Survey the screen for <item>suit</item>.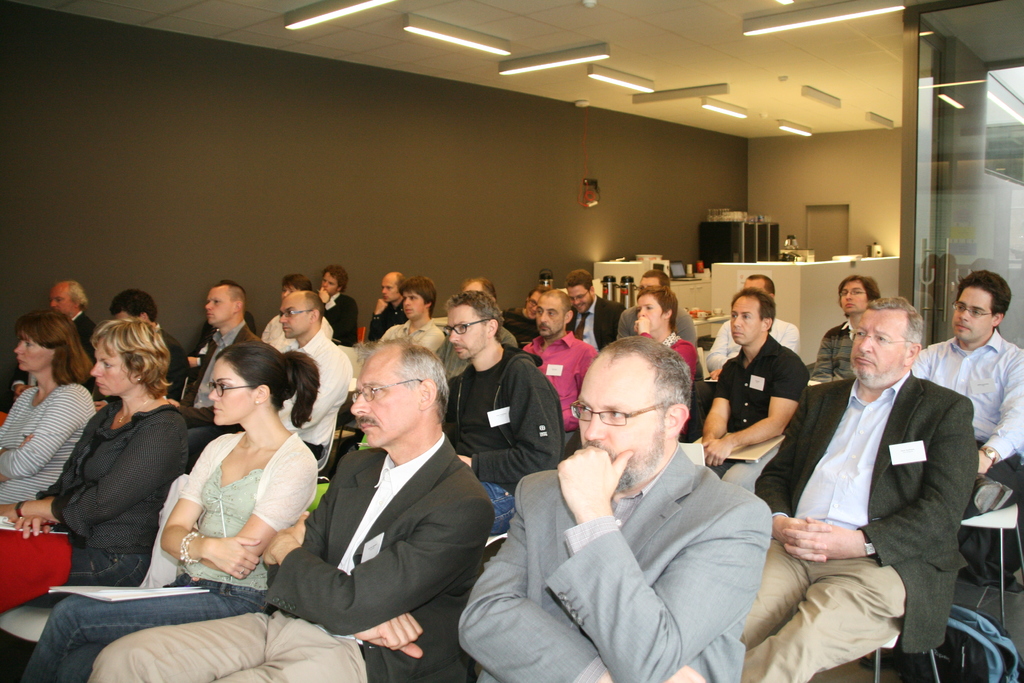
Survey found: crop(564, 293, 626, 353).
